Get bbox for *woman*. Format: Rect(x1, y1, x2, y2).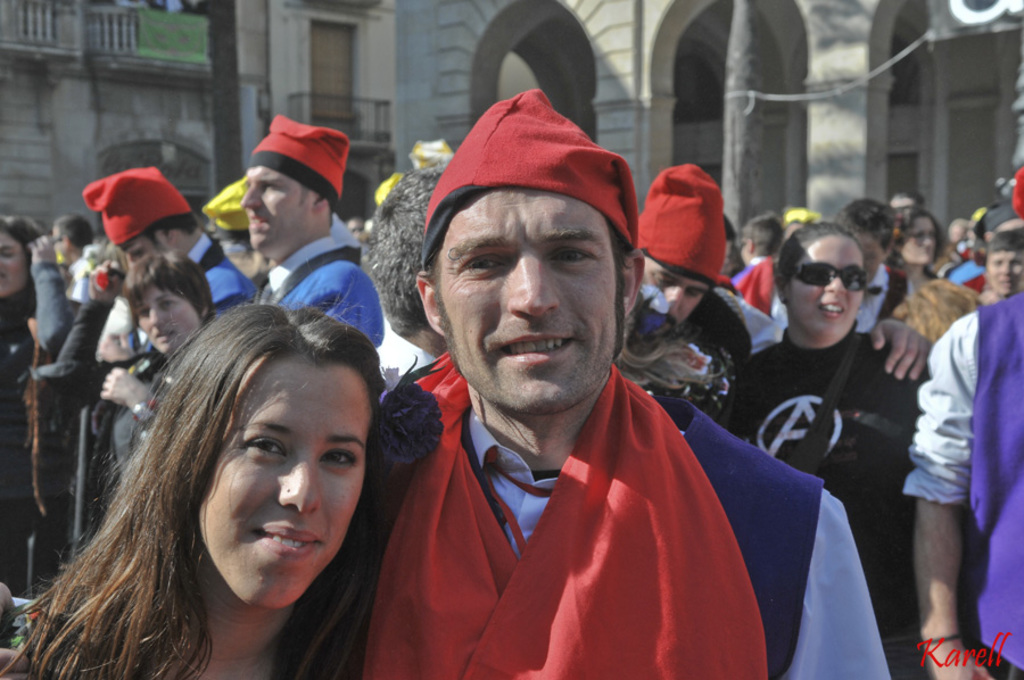
Rect(890, 204, 948, 282).
